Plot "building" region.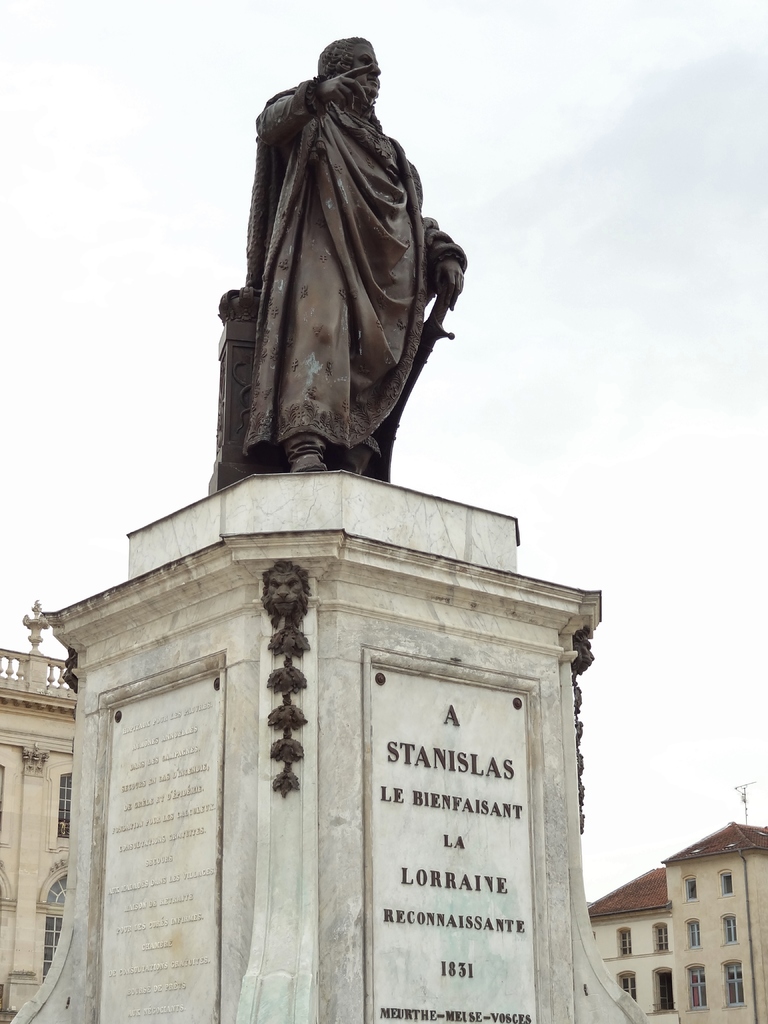
Plotted at <box>657,787,767,1023</box>.
